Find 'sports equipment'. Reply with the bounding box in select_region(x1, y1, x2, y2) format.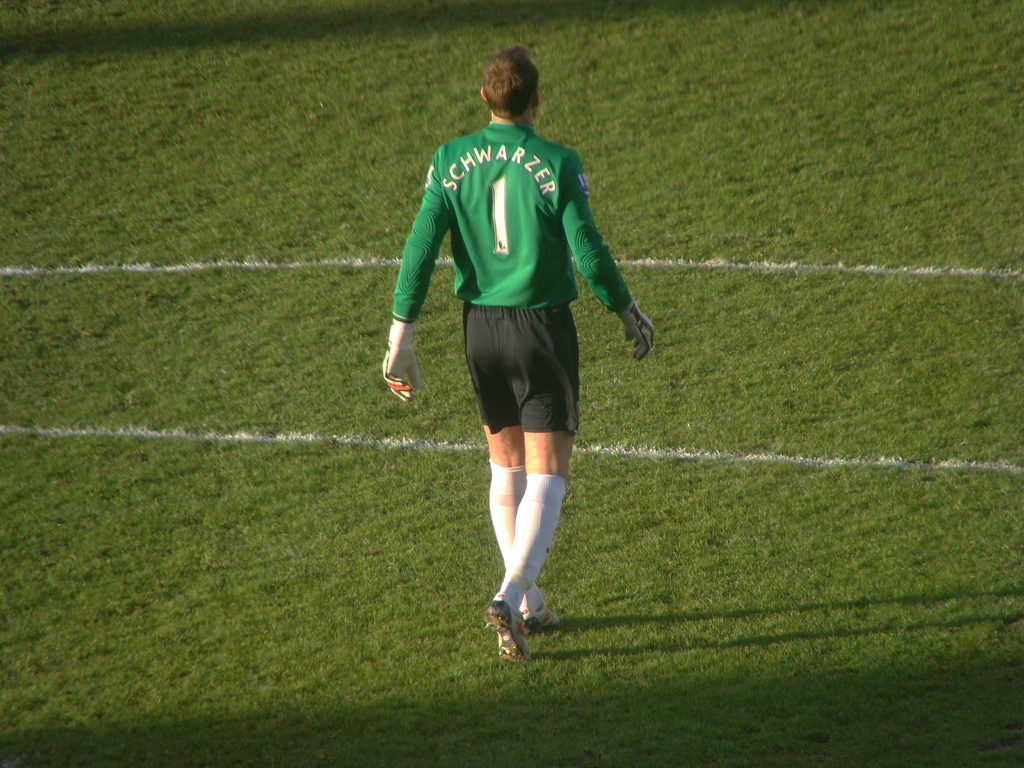
select_region(385, 319, 419, 401).
